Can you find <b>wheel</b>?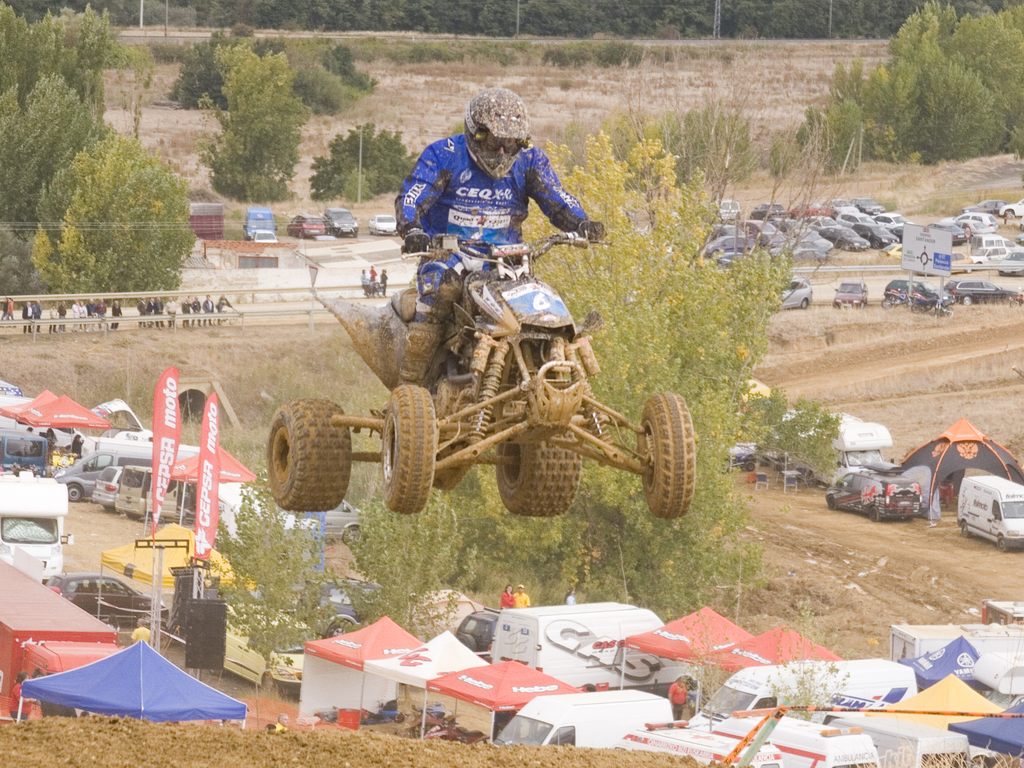
Yes, bounding box: region(629, 393, 700, 519).
